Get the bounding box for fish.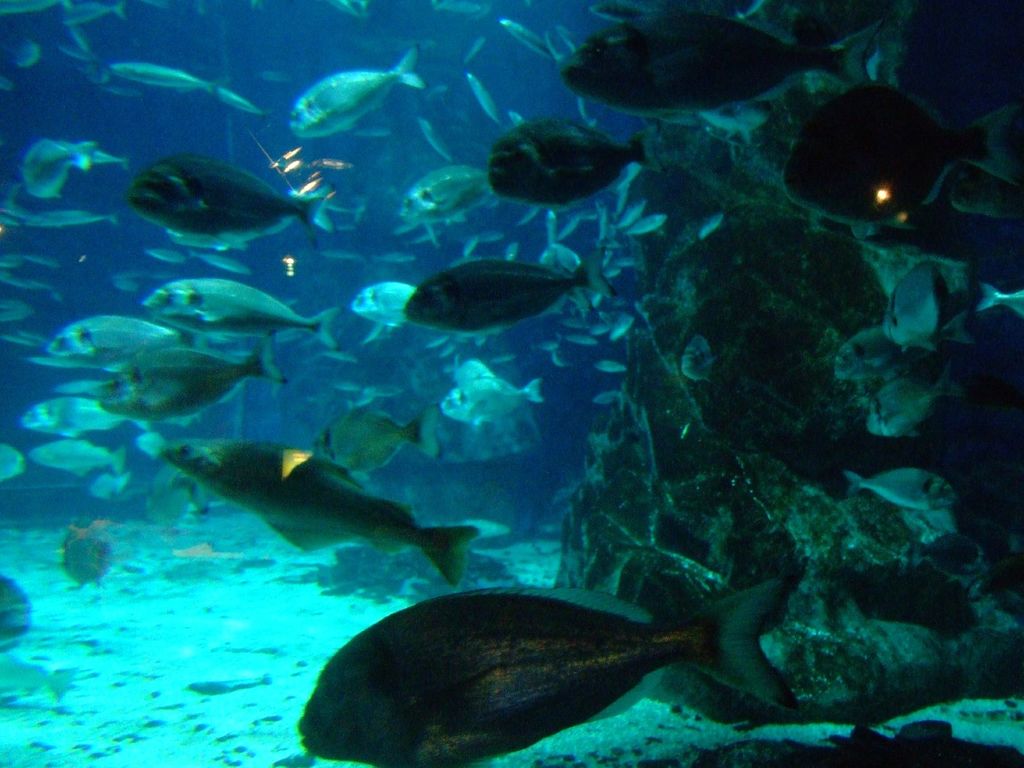
box=[49, 316, 185, 367].
